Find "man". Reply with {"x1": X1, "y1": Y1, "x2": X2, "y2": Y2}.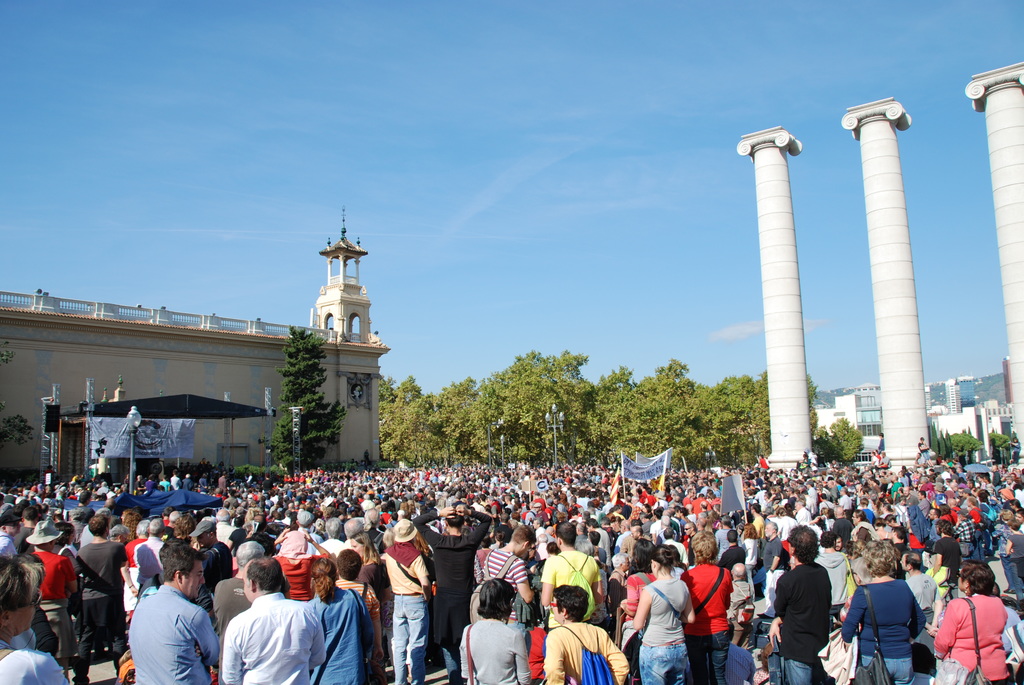
{"x1": 870, "y1": 450, "x2": 879, "y2": 463}.
